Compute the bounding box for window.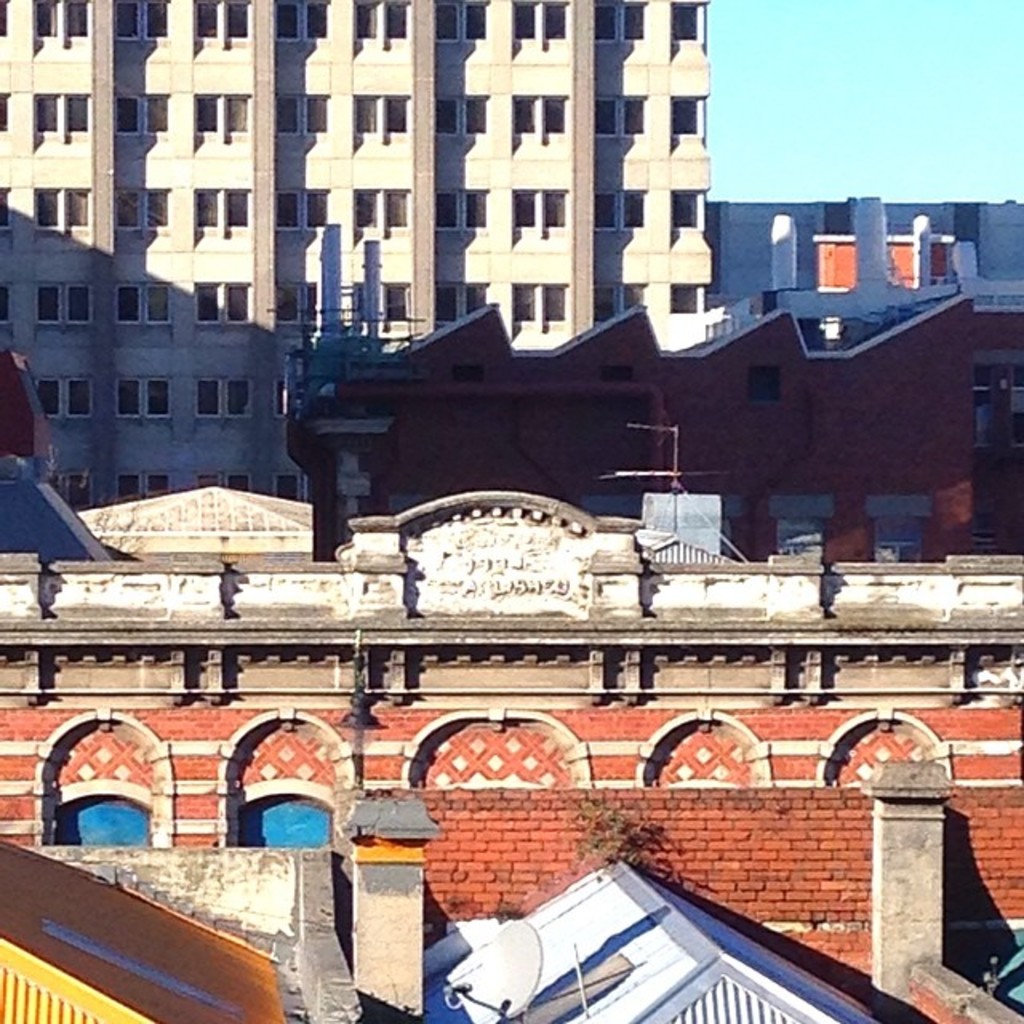
<region>107, 2, 176, 51</region>.
